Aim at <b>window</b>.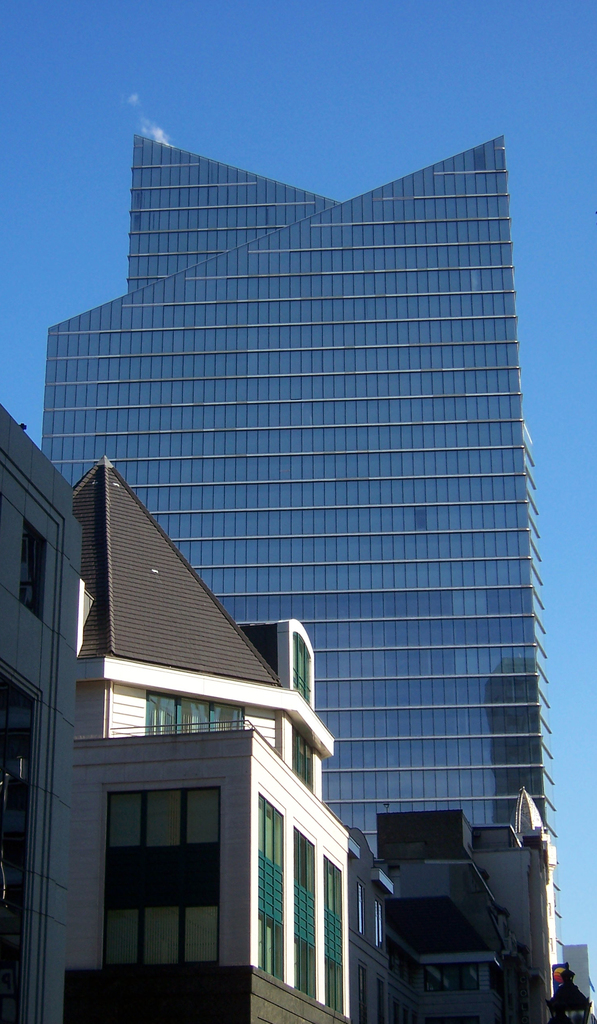
Aimed at rect(288, 726, 315, 784).
